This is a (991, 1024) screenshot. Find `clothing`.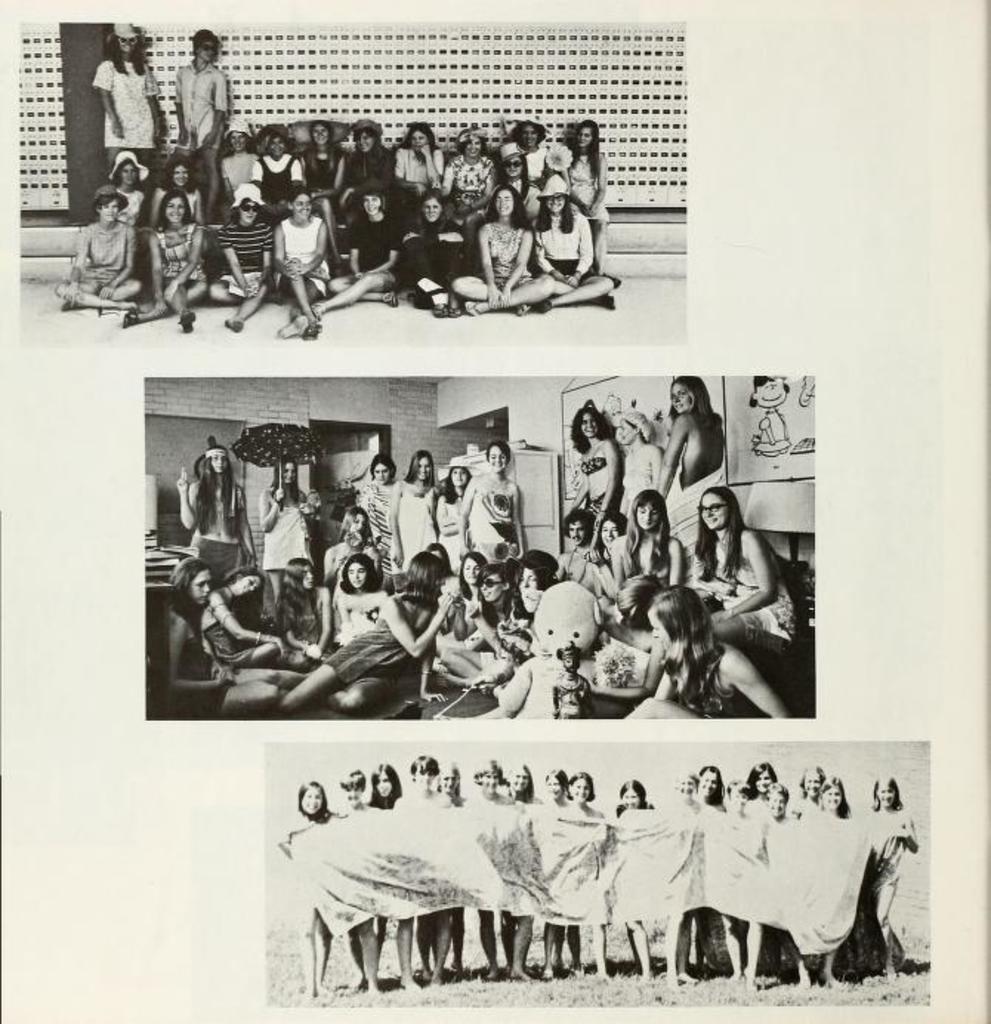
Bounding box: 93/55/163/167.
